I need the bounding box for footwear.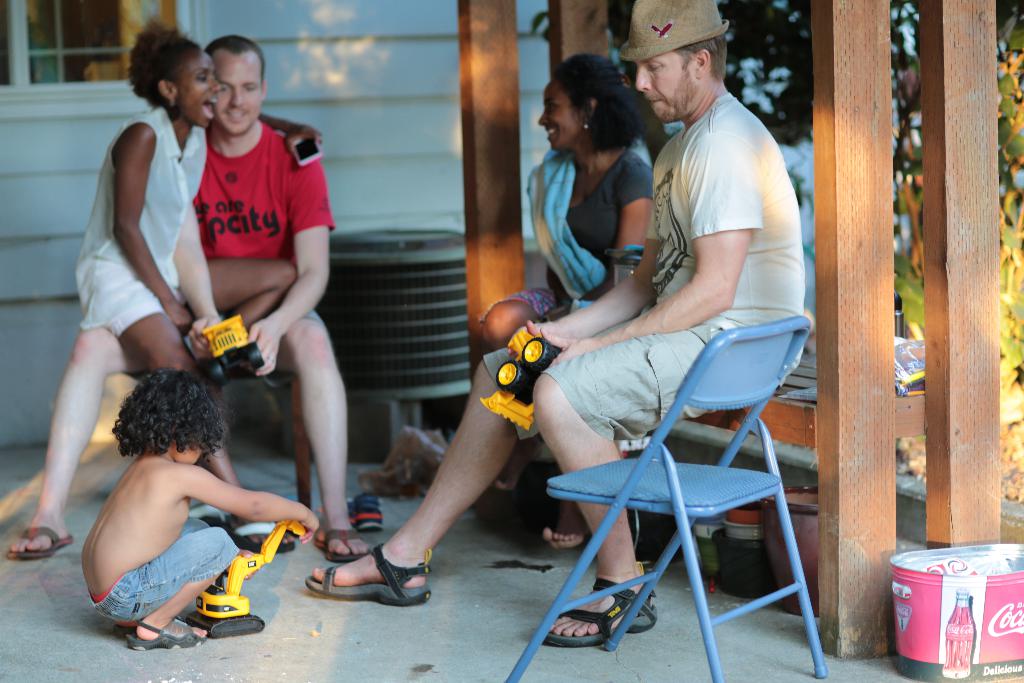
Here it is: 124:621:202:649.
